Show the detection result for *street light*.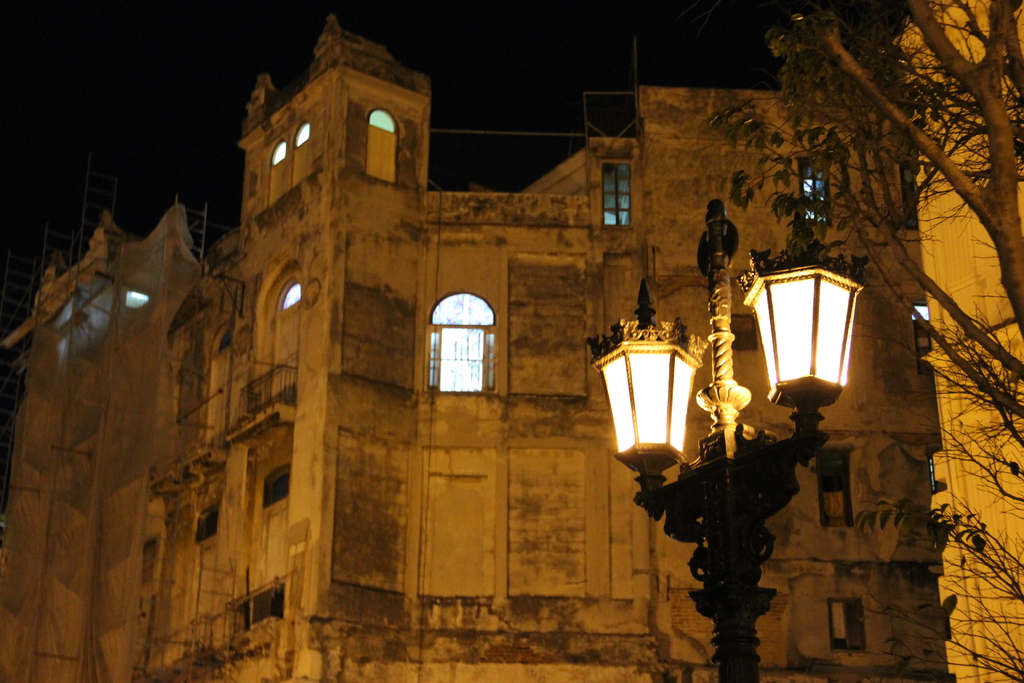
[left=584, top=197, right=863, bottom=679].
